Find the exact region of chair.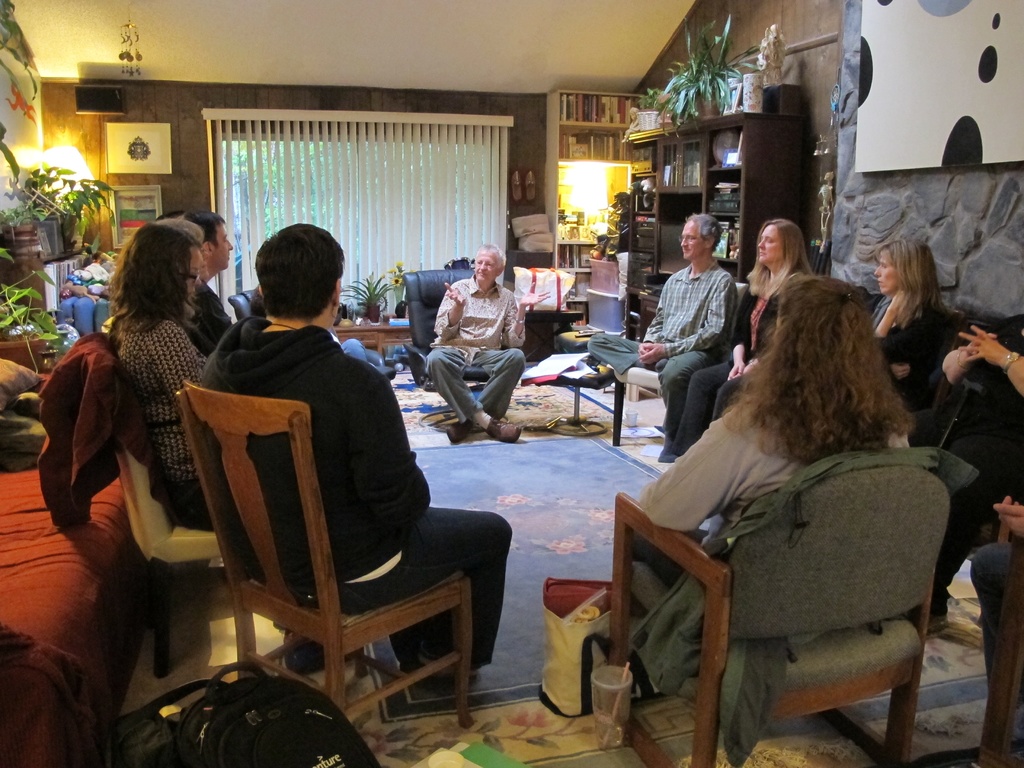
Exact region: Rect(87, 352, 316, 675).
